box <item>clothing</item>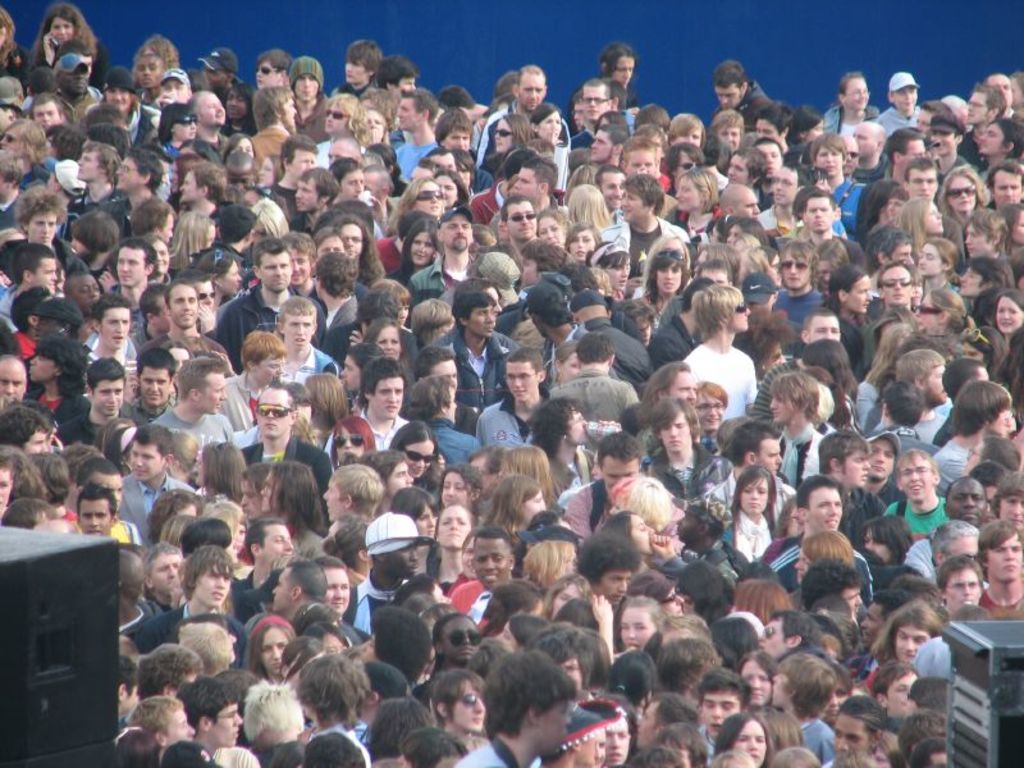
bbox=[46, 408, 146, 452]
